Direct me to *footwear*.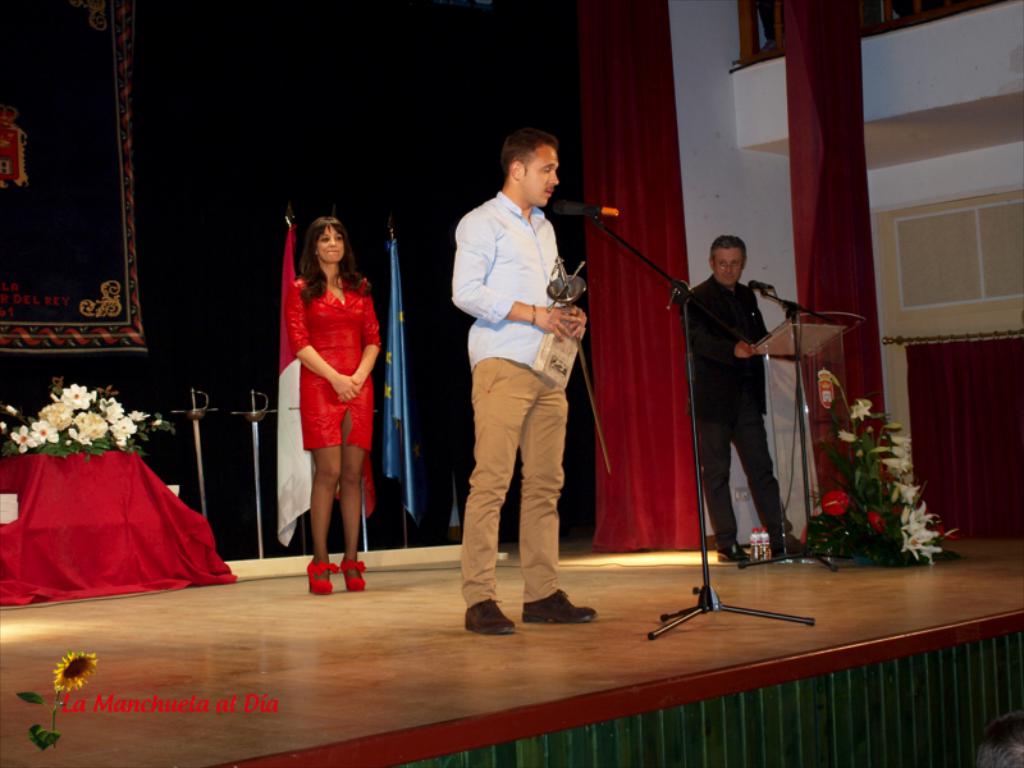
Direction: rect(307, 562, 335, 599).
